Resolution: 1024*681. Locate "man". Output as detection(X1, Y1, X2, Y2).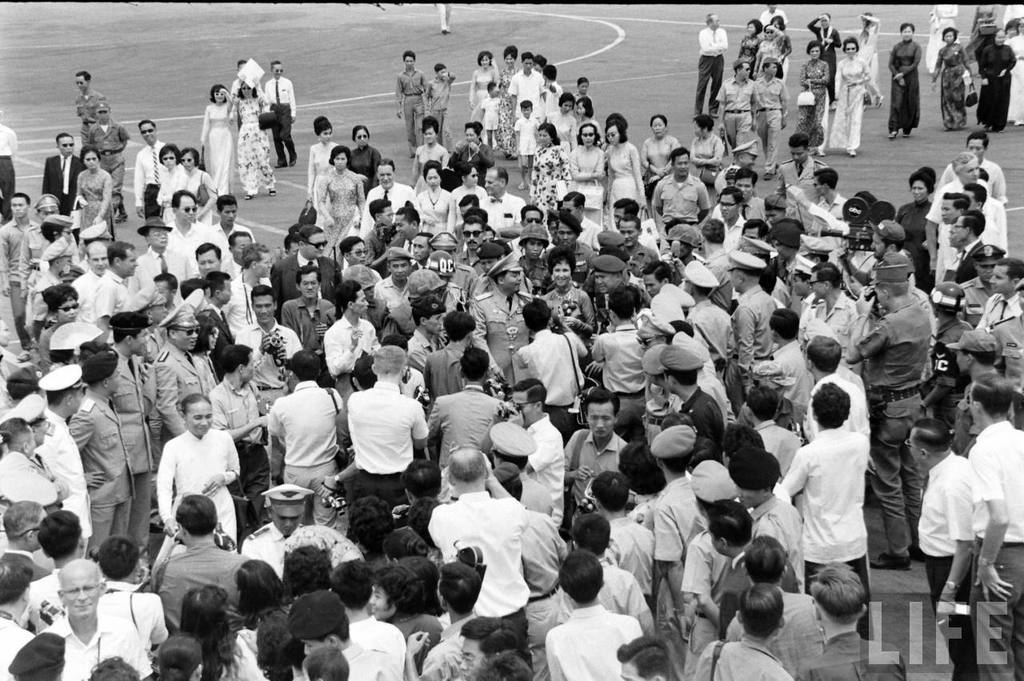
detection(844, 214, 907, 301).
